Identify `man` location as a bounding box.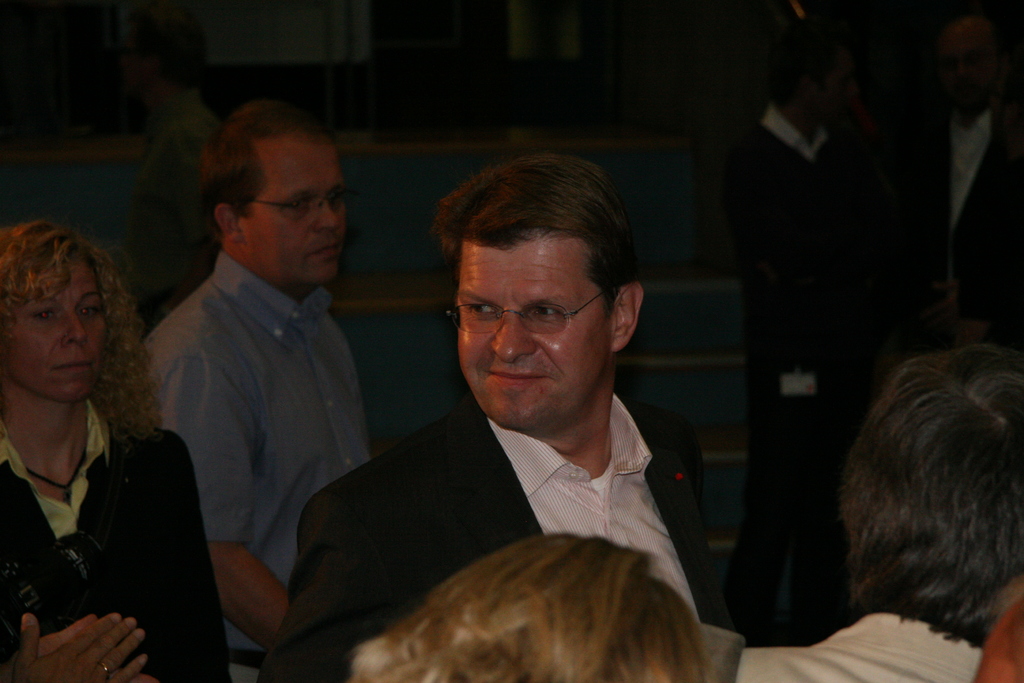
695,345,1023,682.
